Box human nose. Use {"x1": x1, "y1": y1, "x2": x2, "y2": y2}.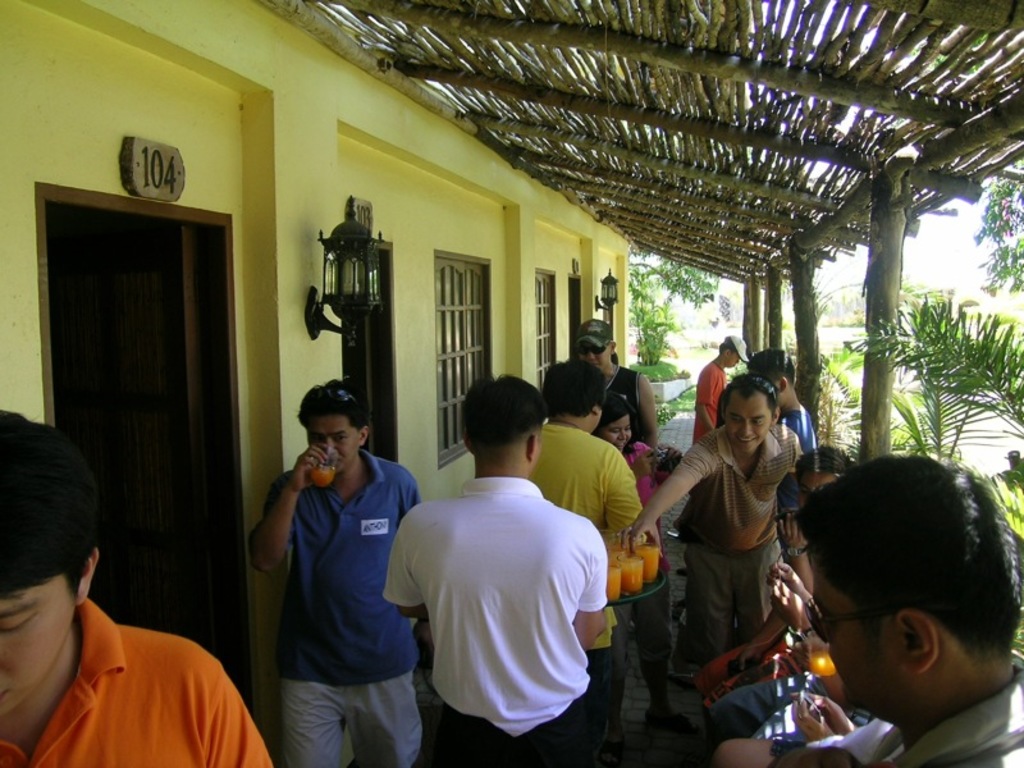
{"x1": 618, "y1": 431, "x2": 627, "y2": 440}.
